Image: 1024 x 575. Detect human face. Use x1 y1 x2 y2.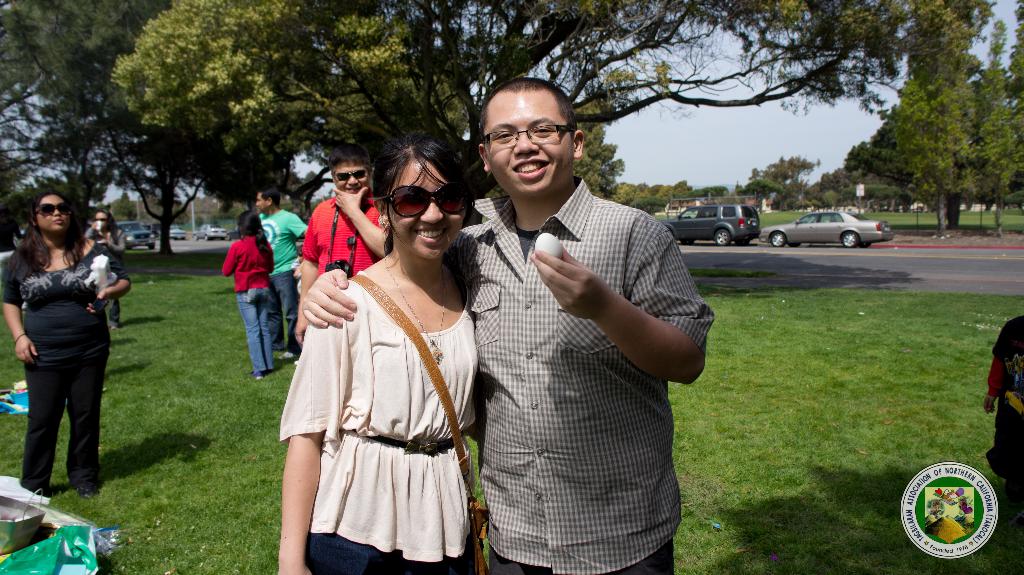
388 157 463 260.
